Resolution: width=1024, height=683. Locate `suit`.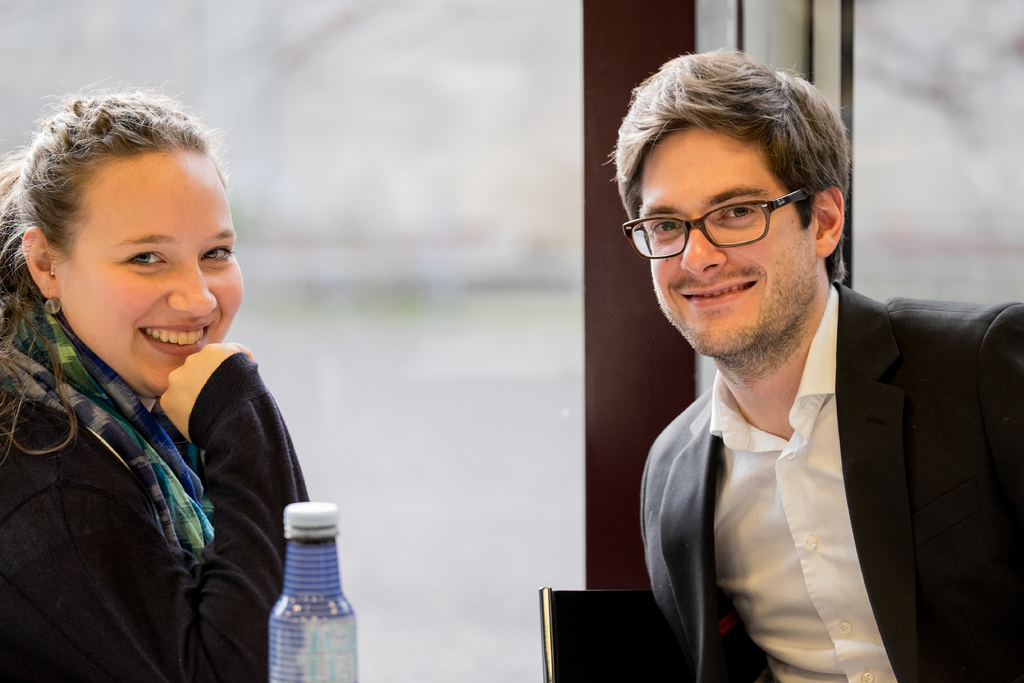
Rect(620, 199, 1018, 676).
